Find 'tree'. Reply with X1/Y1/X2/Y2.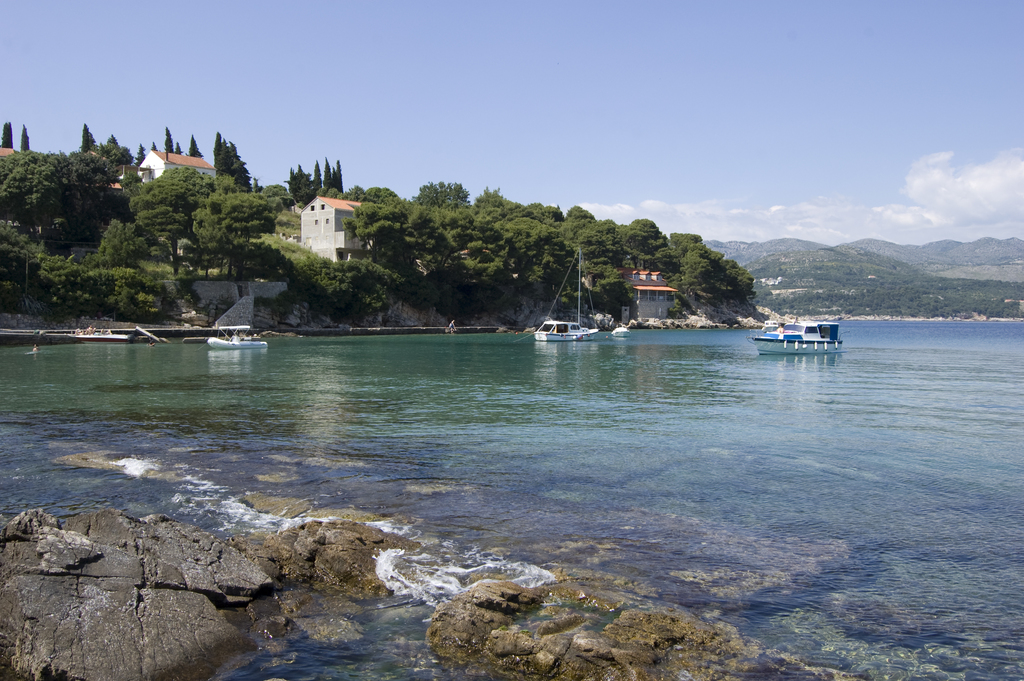
0/116/15/151.
